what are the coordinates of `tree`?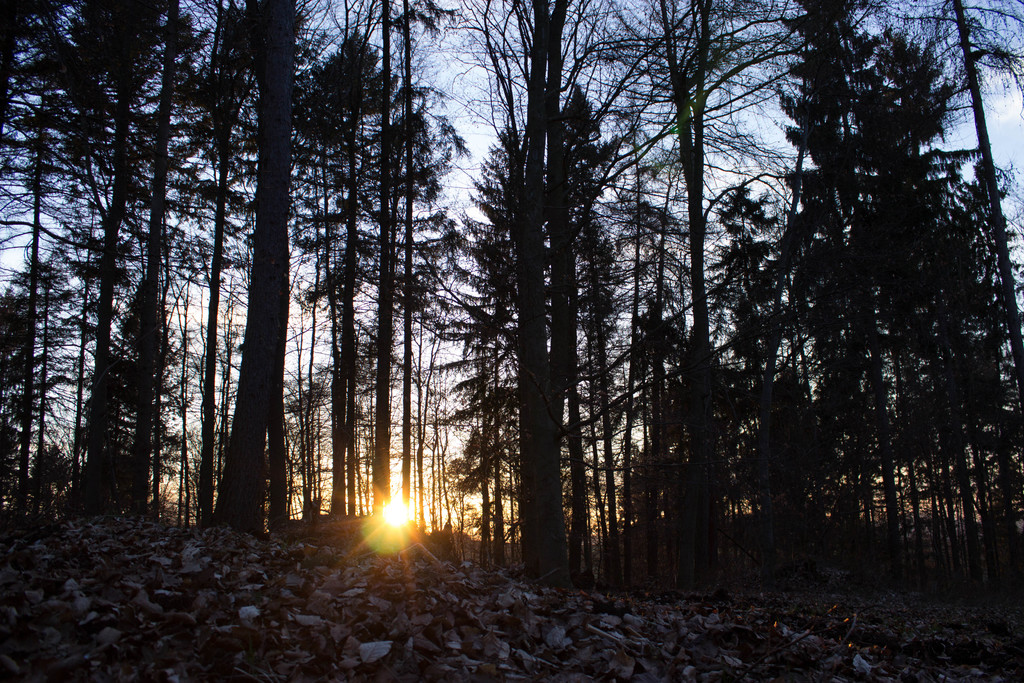
351 4 416 525.
